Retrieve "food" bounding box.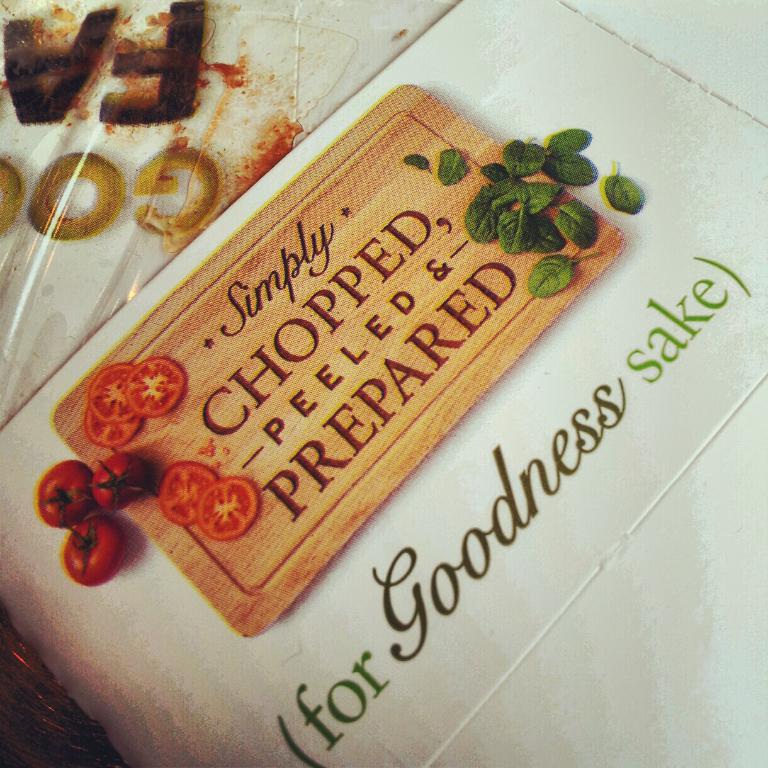
Bounding box: [198, 477, 257, 540].
